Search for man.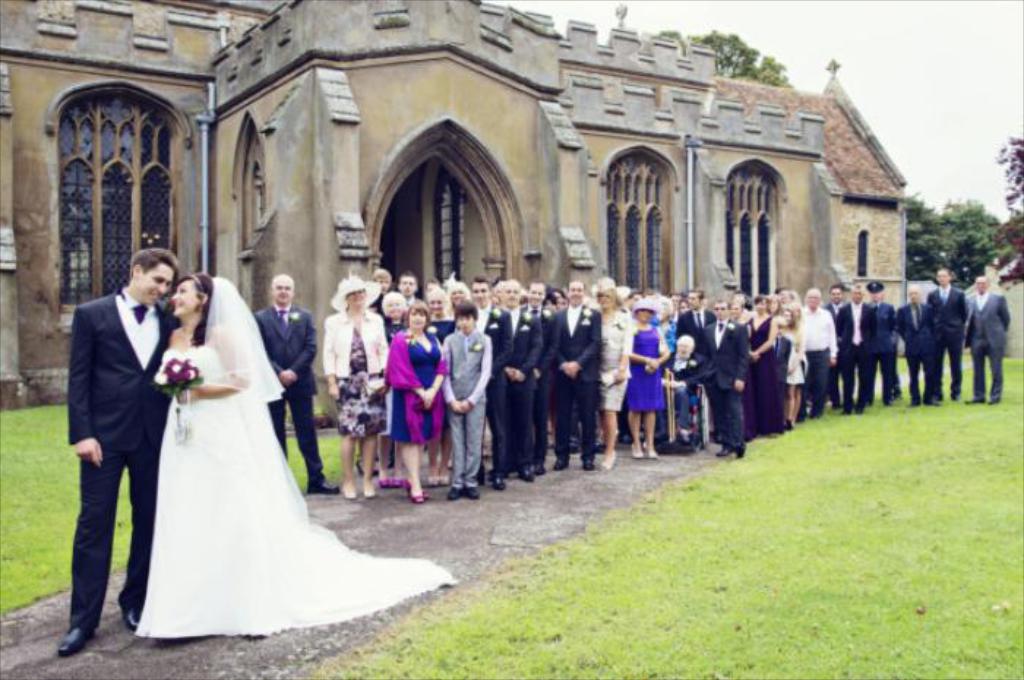
Found at {"left": 927, "top": 268, "right": 970, "bottom": 398}.
